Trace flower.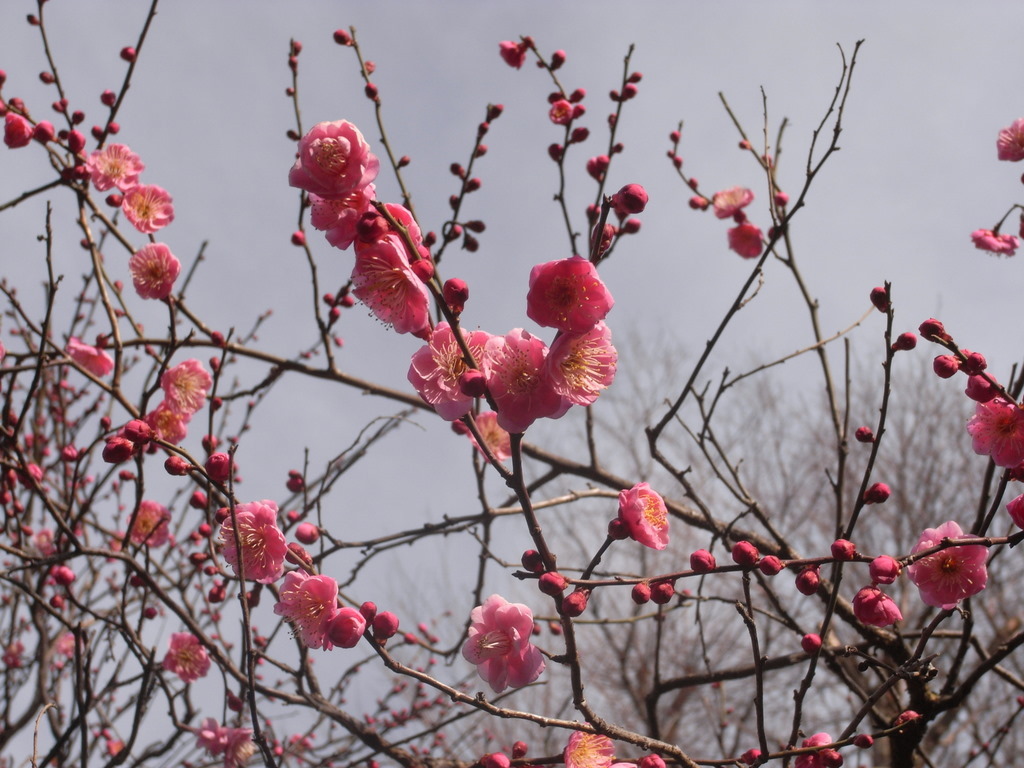
Traced to [x1=196, y1=723, x2=255, y2=767].
